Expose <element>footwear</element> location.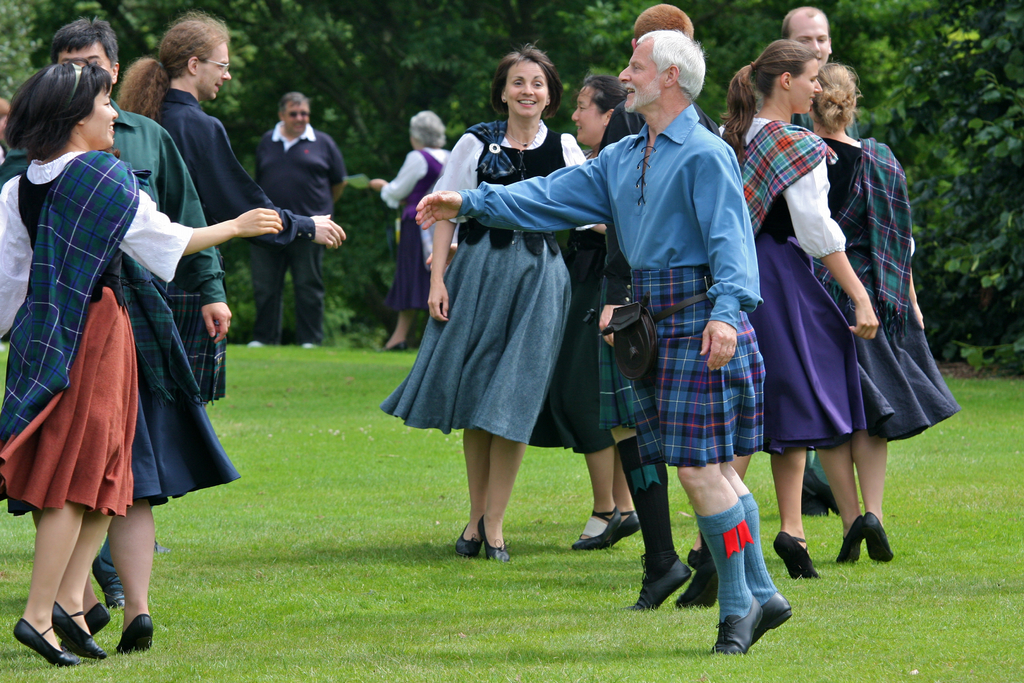
Exposed at bbox(752, 593, 790, 645).
